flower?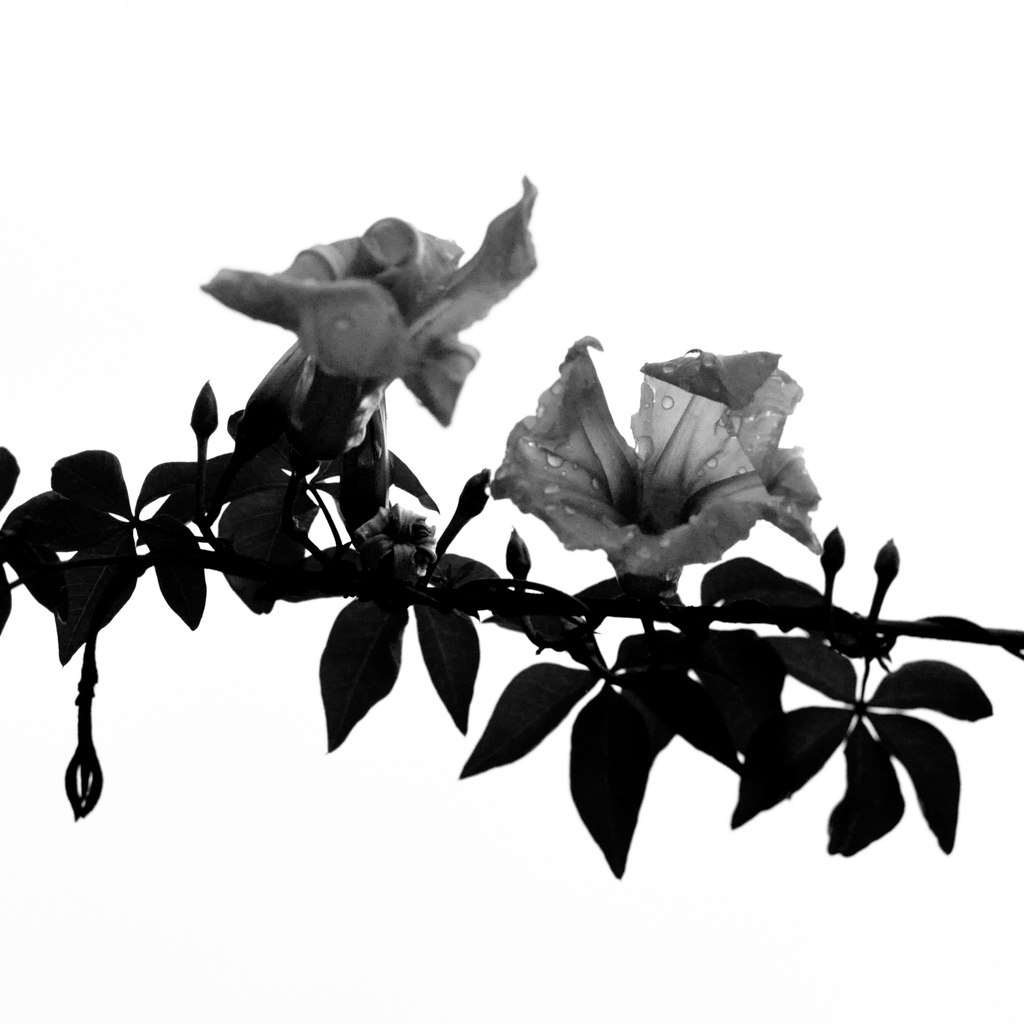
{"x1": 472, "y1": 353, "x2": 845, "y2": 578}
